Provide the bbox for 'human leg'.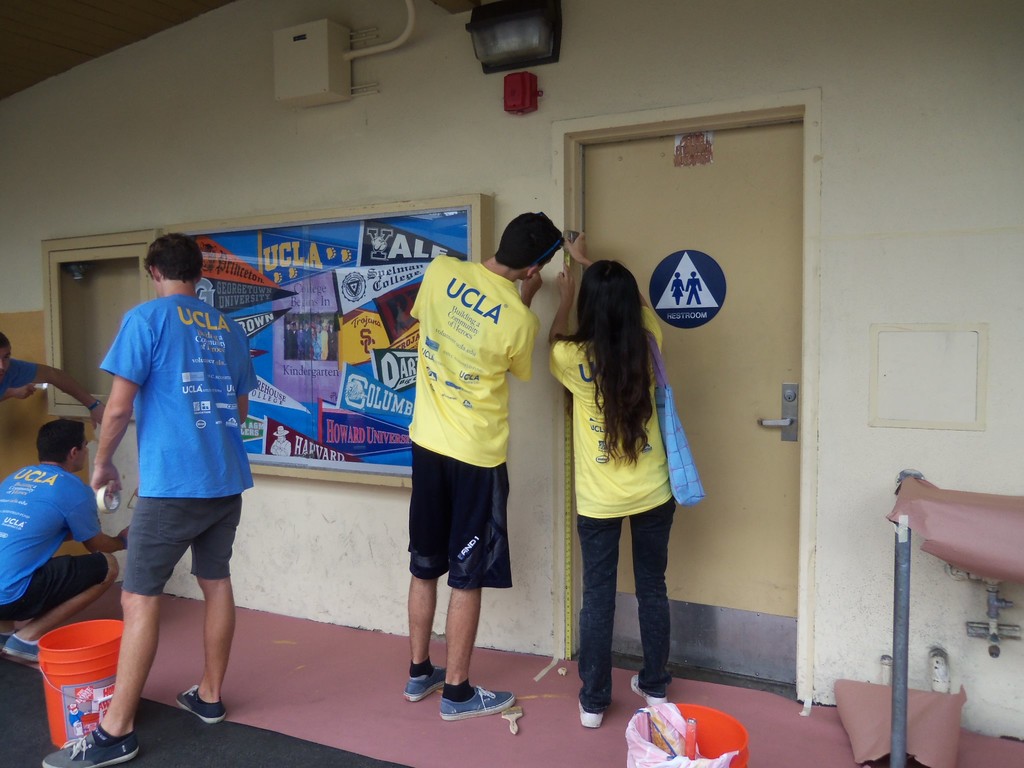
x1=445 y1=589 x2=508 y2=721.
